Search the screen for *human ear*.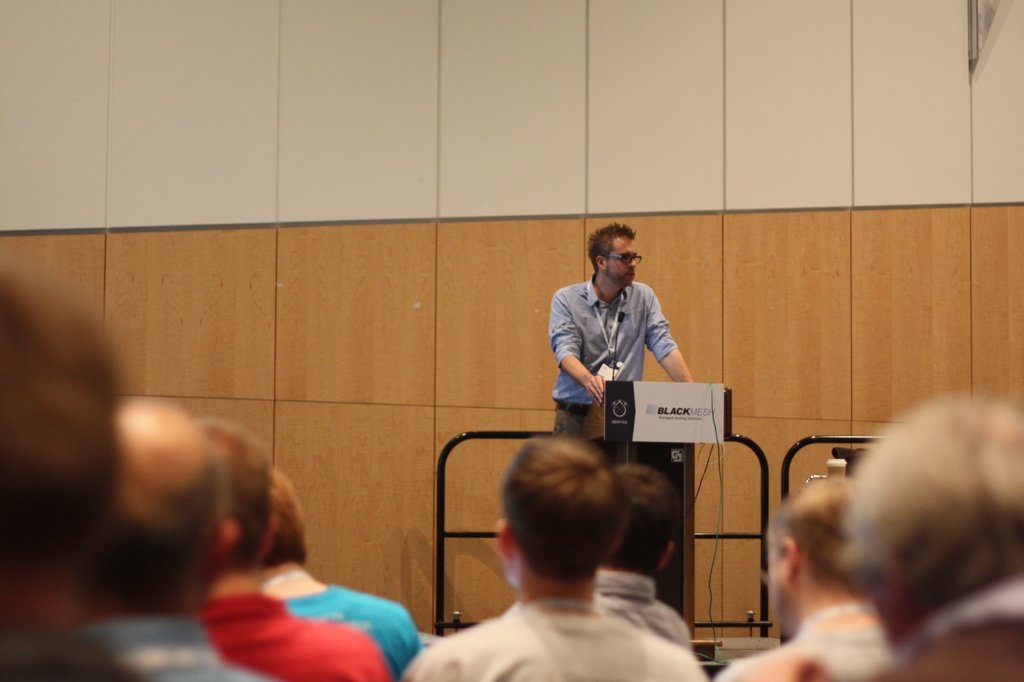
Found at BBox(662, 543, 675, 567).
